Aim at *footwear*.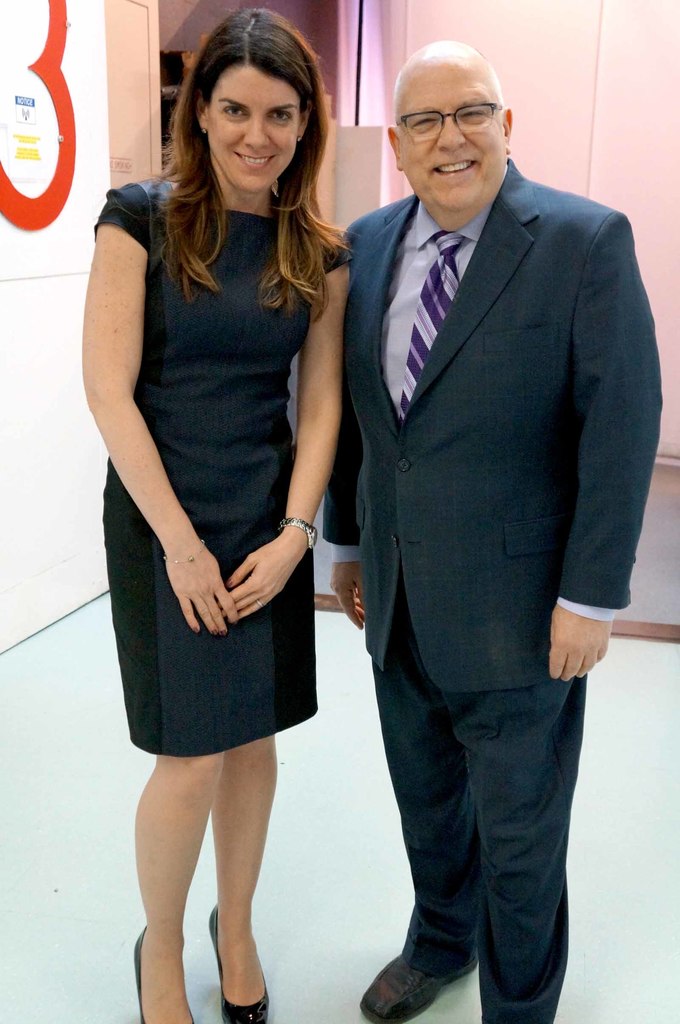
Aimed at 383,932,483,1008.
